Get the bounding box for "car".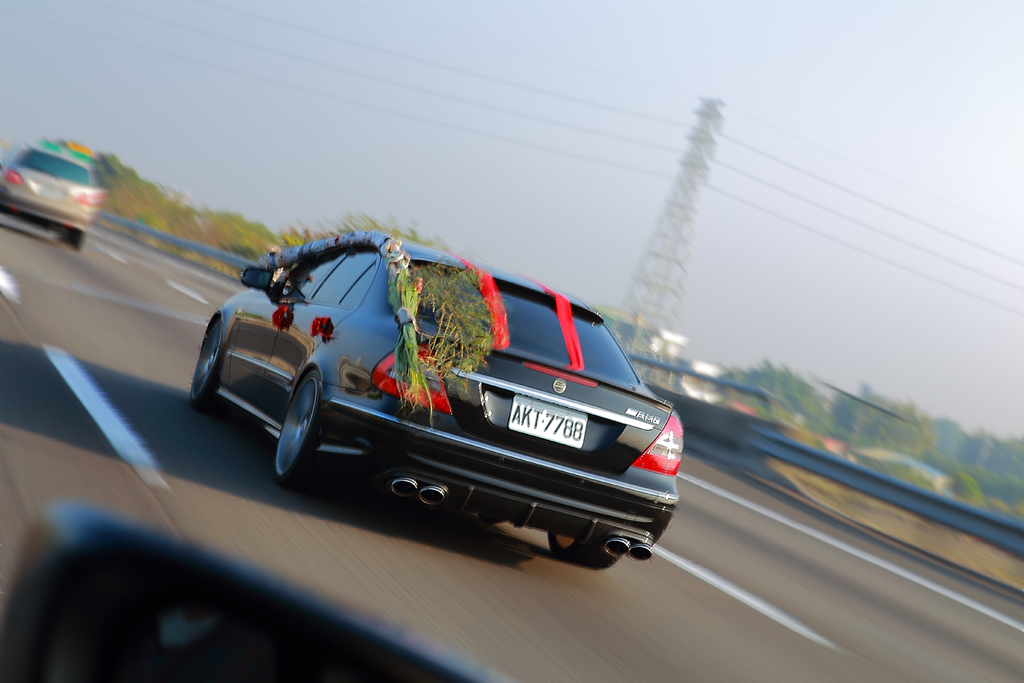
<bbox>180, 229, 682, 572</bbox>.
